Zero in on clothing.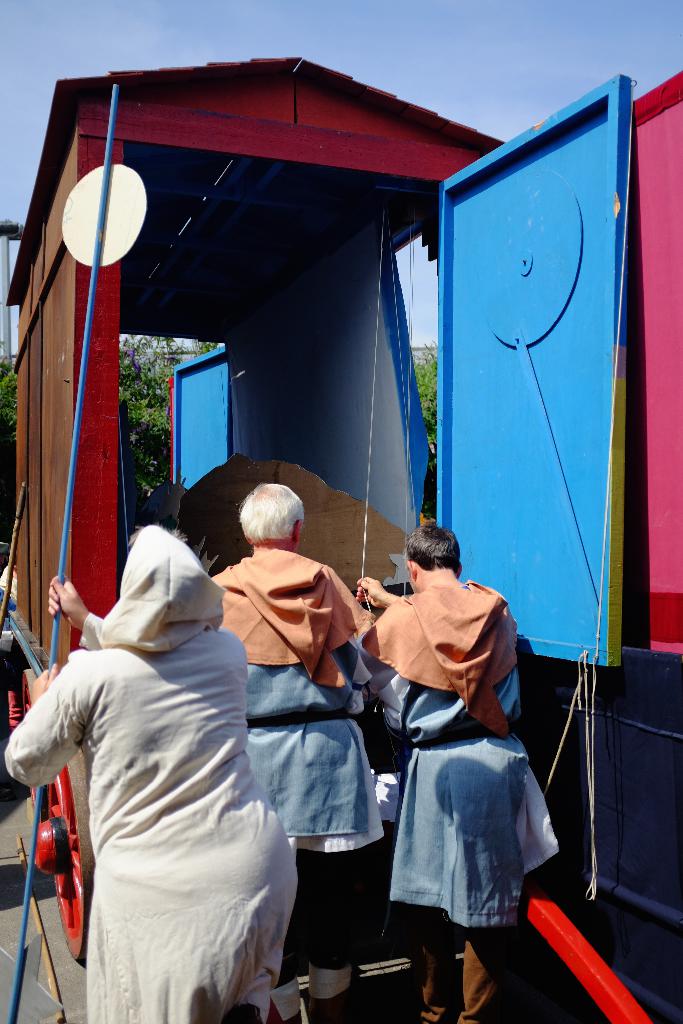
Zeroed in: 356 580 564 1023.
